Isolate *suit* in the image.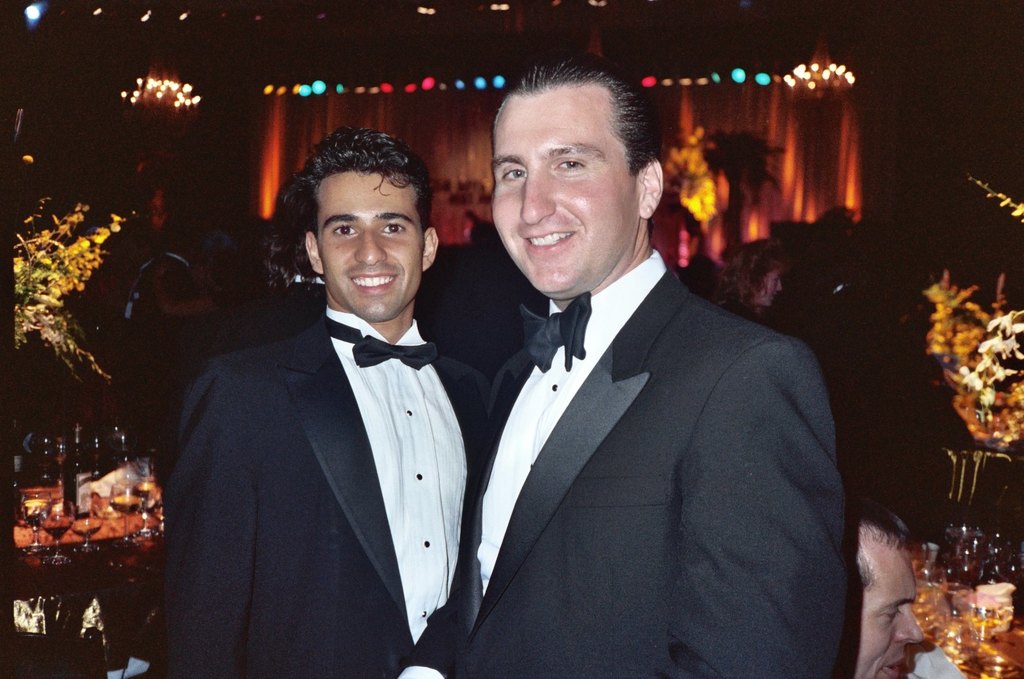
Isolated region: <region>162, 248, 192, 296</region>.
